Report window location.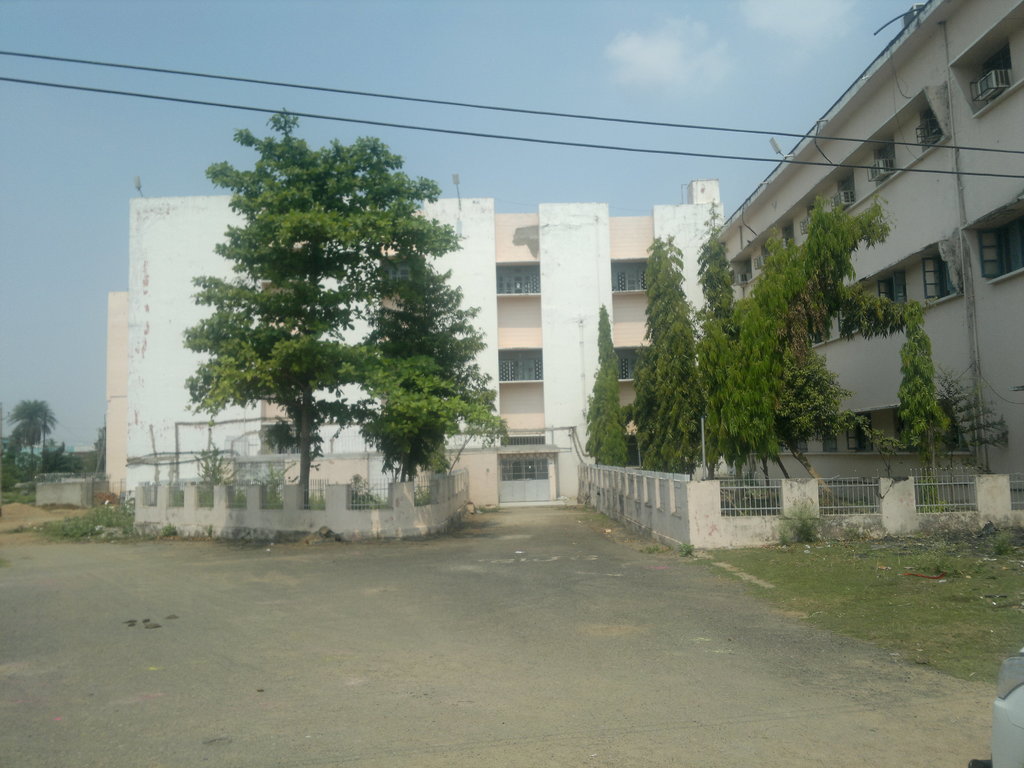
Report: {"x1": 611, "y1": 259, "x2": 650, "y2": 294}.
